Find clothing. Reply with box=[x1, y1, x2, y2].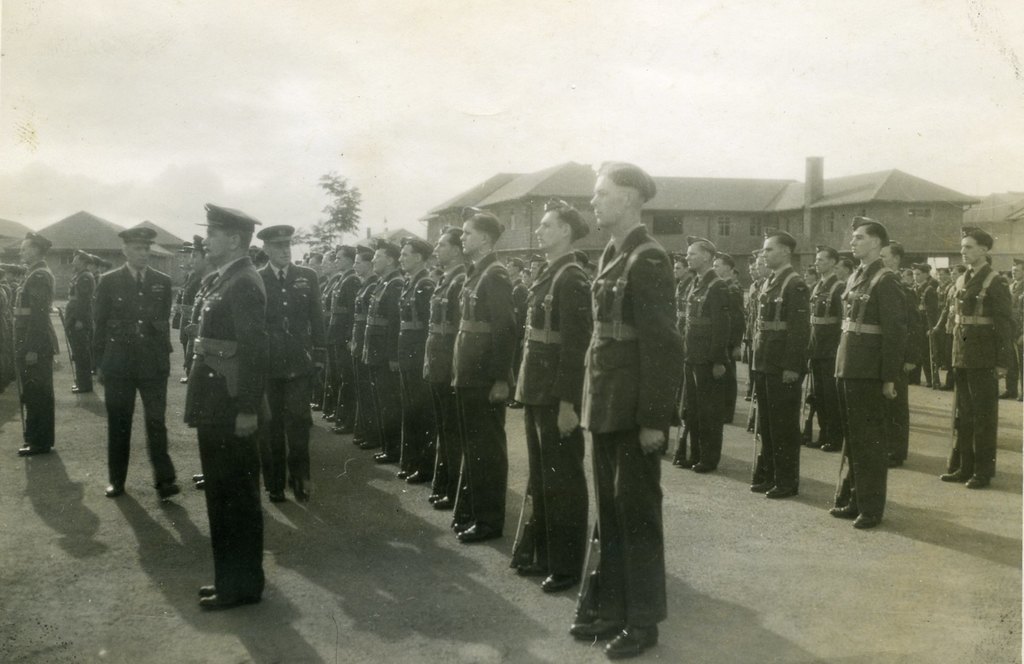
box=[249, 257, 332, 498].
